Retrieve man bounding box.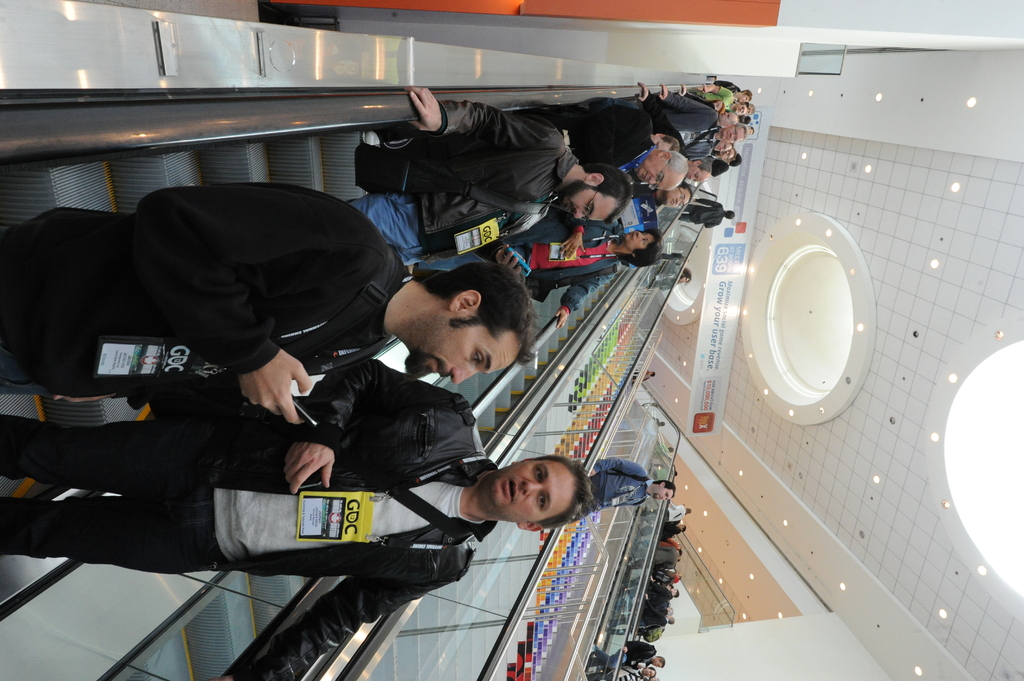
Bounding box: crop(0, 357, 594, 680).
